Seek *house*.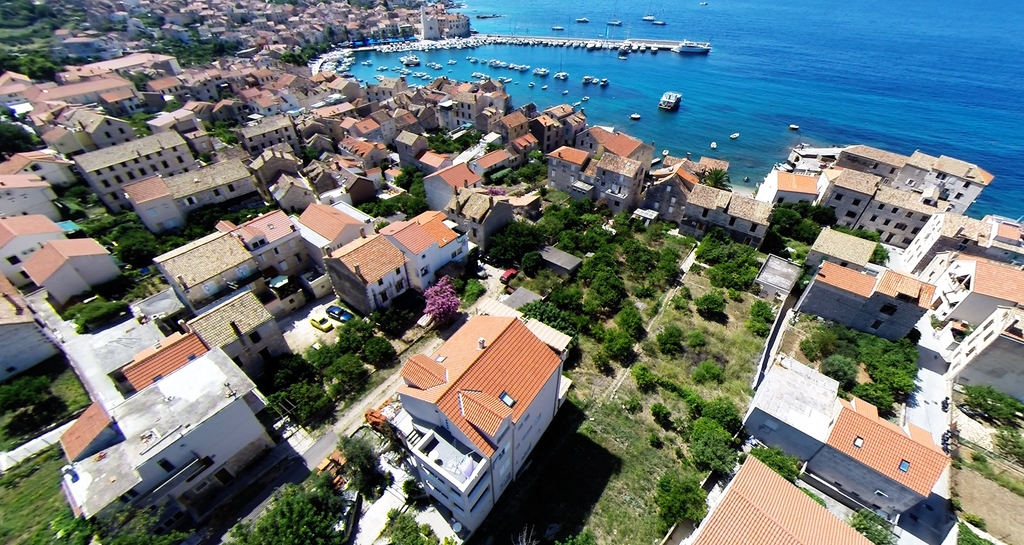
Rect(116, 170, 259, 235).
